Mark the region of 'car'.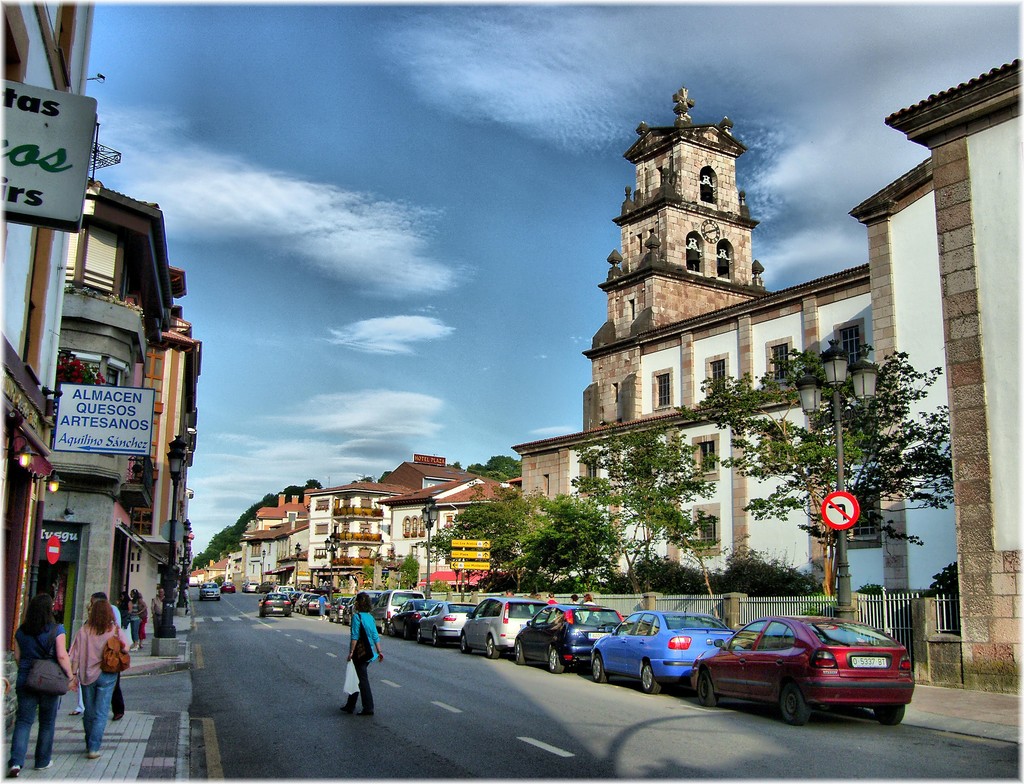
Region: x1=418 y1=600 x2=475 y2=642.
